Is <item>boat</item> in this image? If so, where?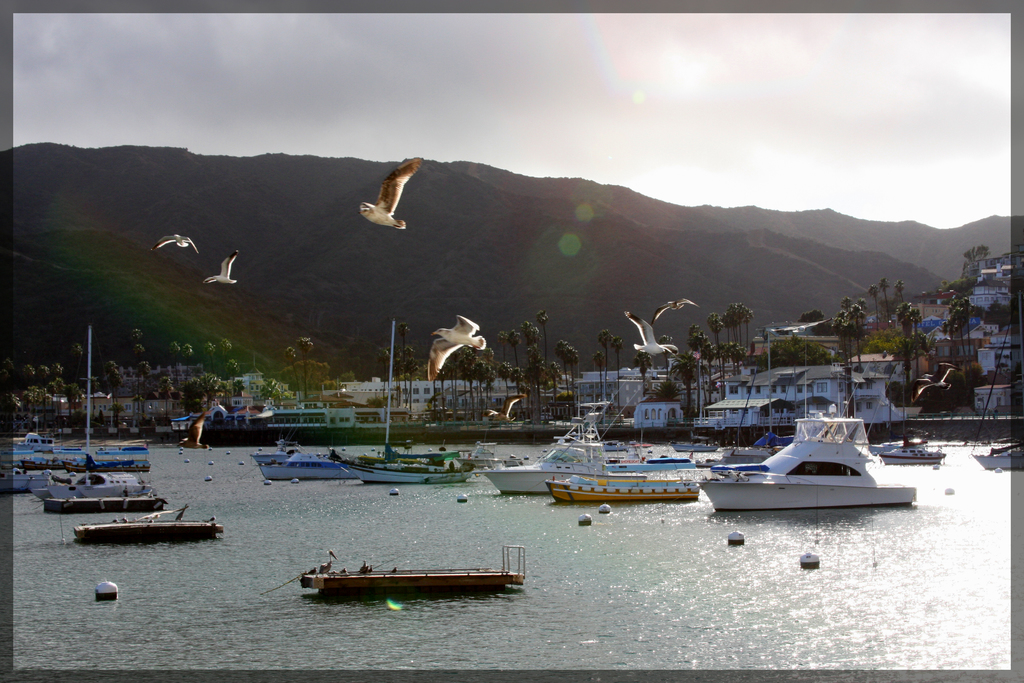
Yes, at [970, 438, 1022, 473].
